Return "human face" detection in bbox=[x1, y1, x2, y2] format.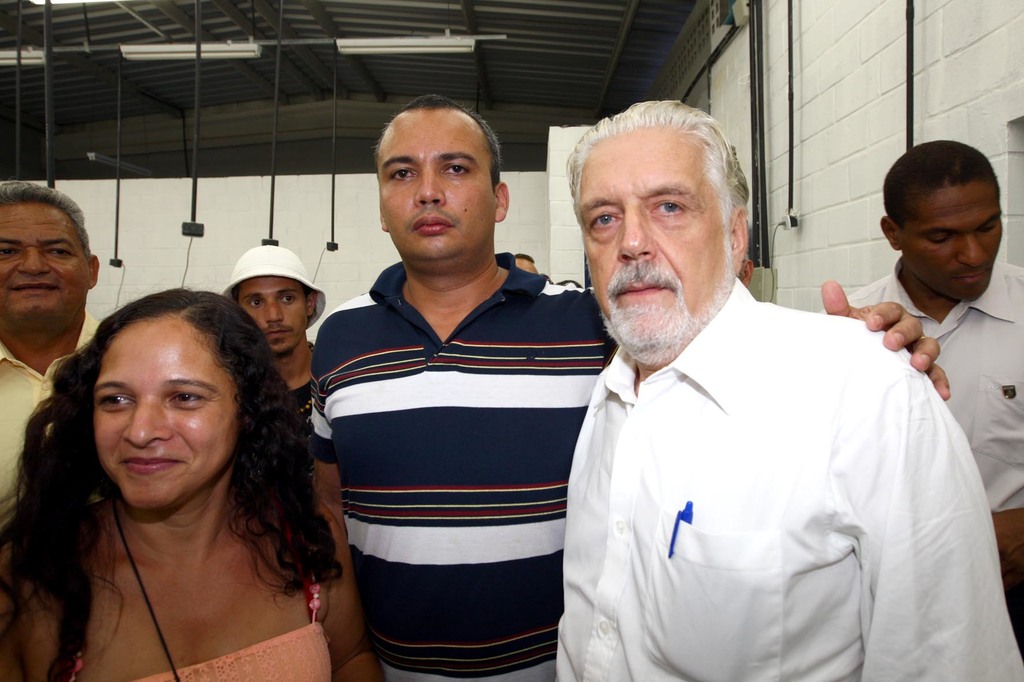
bbox=[240, 278, 309, 351].
